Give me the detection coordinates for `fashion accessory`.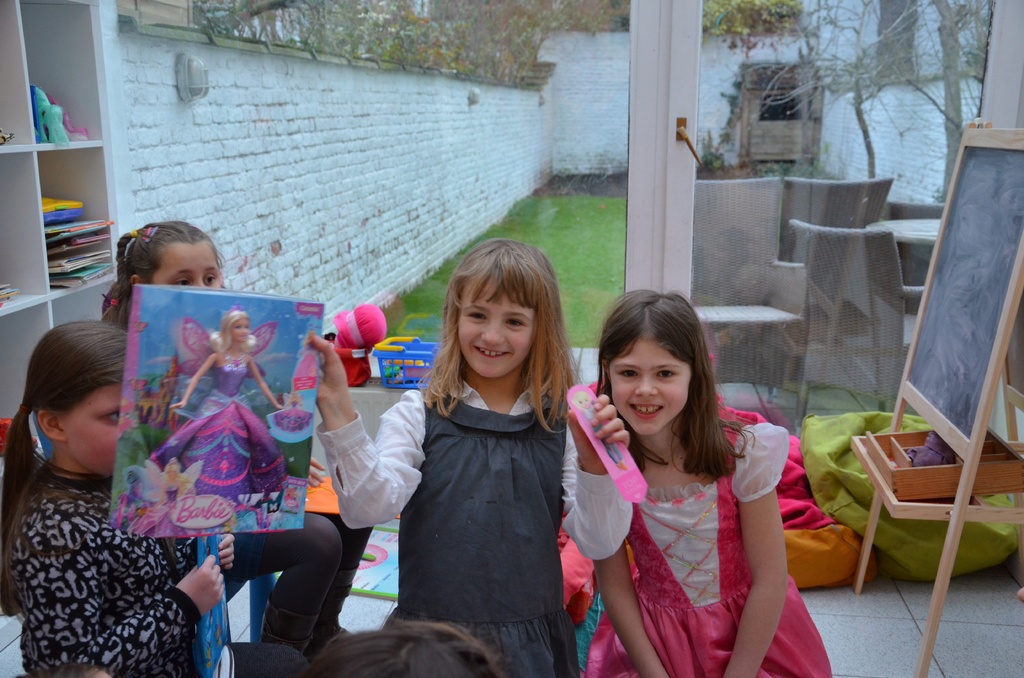
[left=140, top=225, right=162, bottom=246].
